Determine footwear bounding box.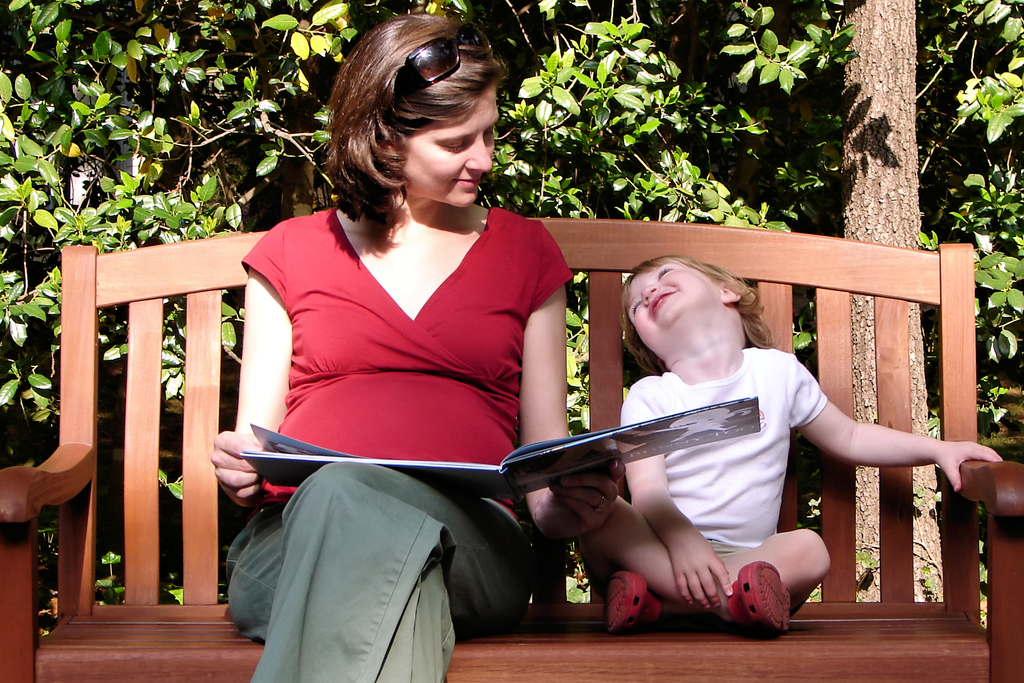
Determined: Rect(605, 571, 662, 631).
